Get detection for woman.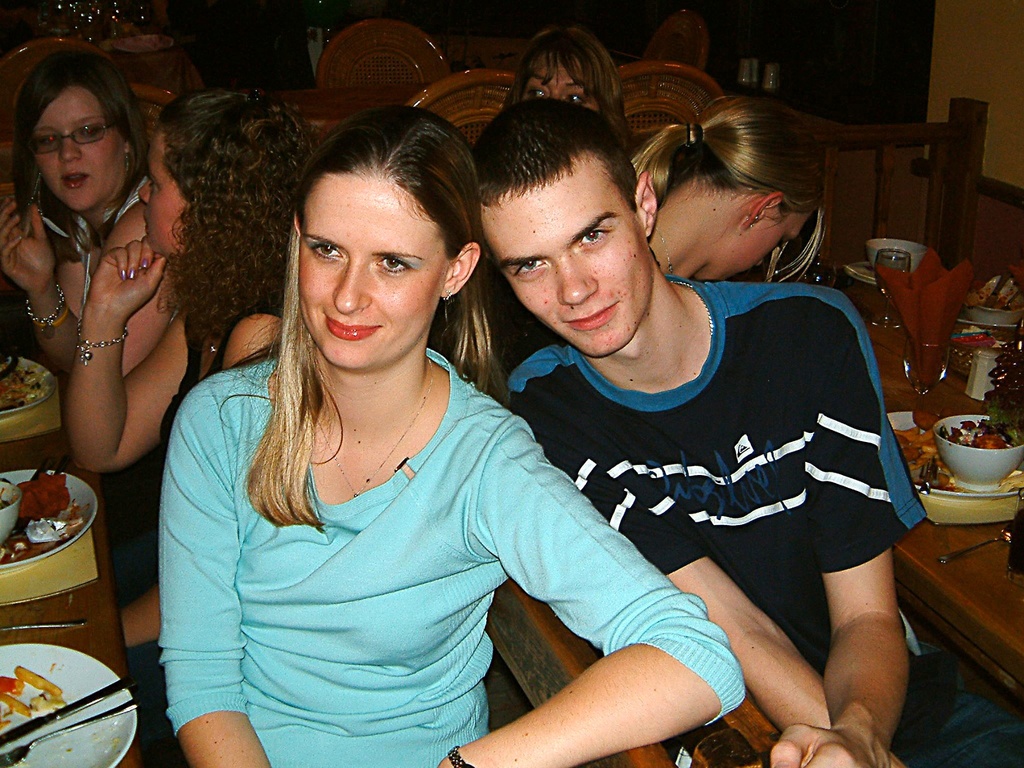
Detection: [504, 27, 626, 113].
